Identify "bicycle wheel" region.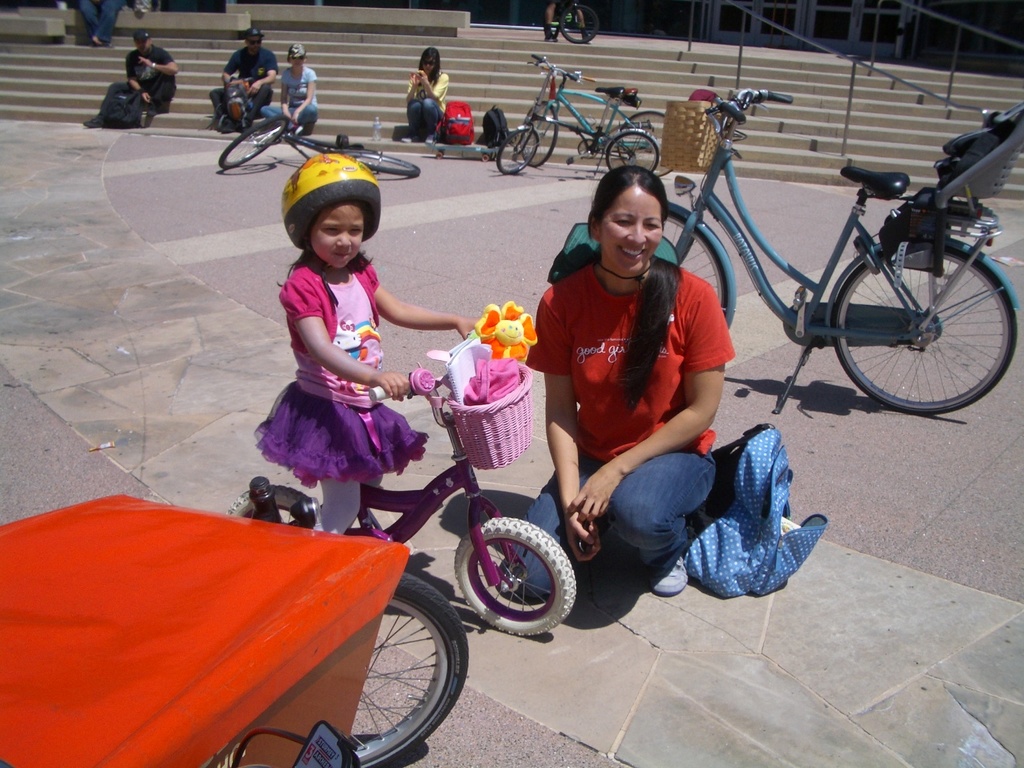
Region: <region>522, 99, 559, 172</region>.
